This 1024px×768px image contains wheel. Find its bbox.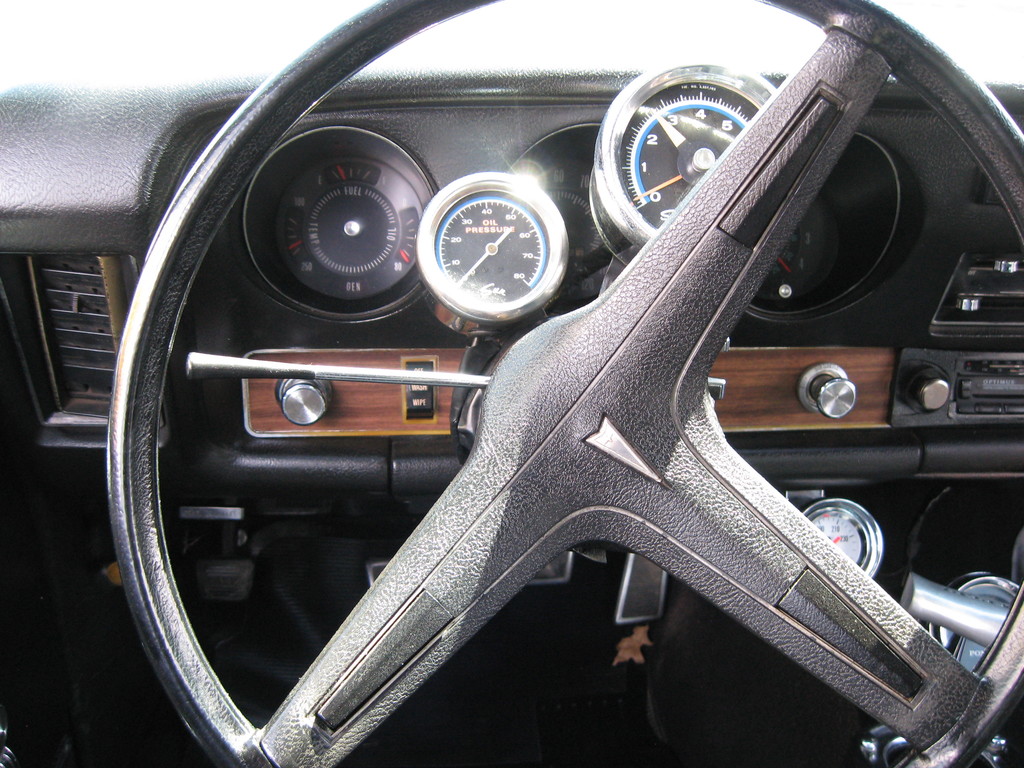
<region>118, 0, 1023, 767</region>.
